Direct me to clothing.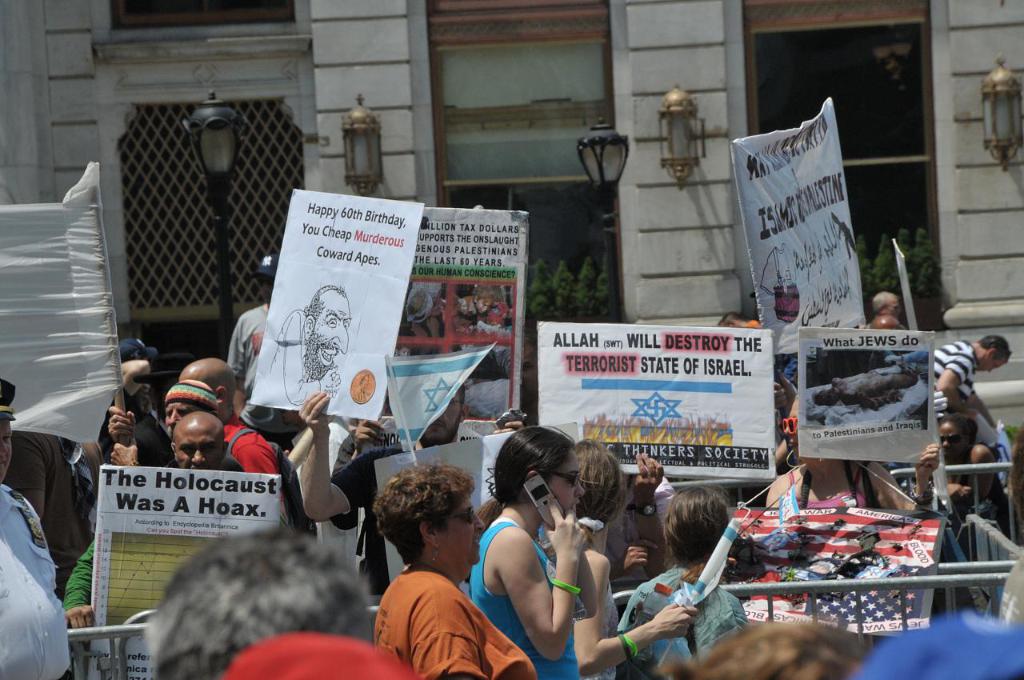
Direction: [612, 556, 750, 679].
